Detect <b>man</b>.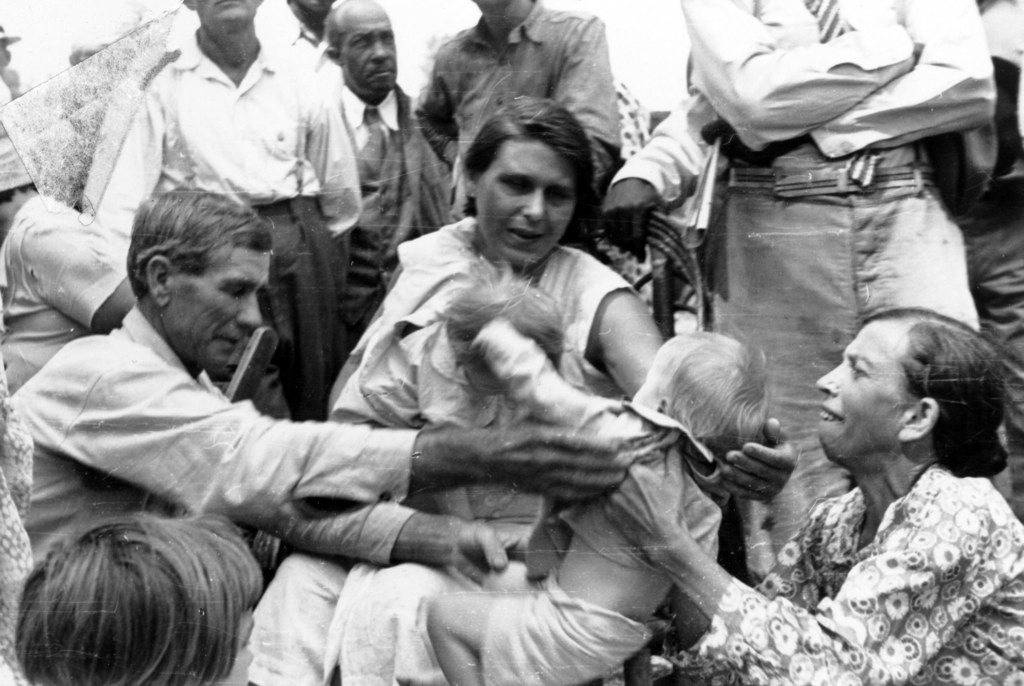
Detected at [410,0,625,226].
